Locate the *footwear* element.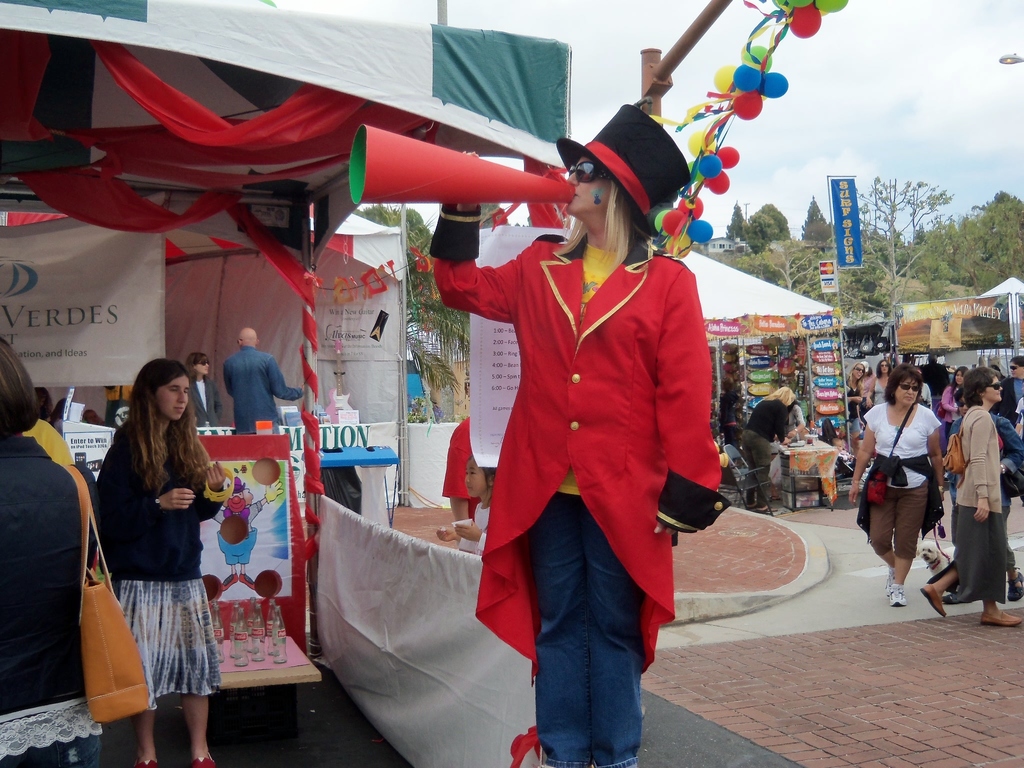
Element bbox: <box>1009,570,1023,600</box>.
